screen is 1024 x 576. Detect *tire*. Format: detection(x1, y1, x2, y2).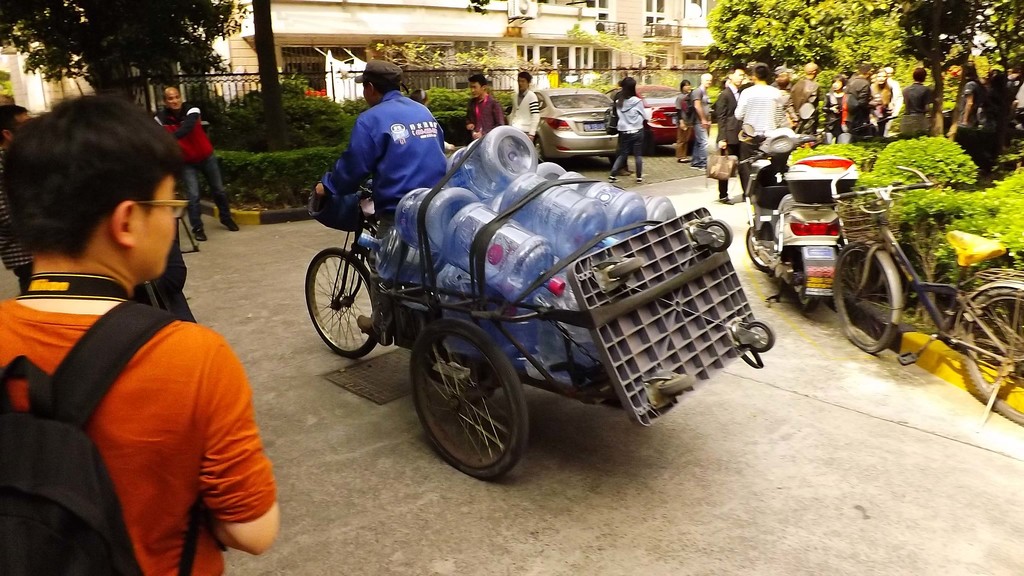
detection(957, 280, 1023, 426).
